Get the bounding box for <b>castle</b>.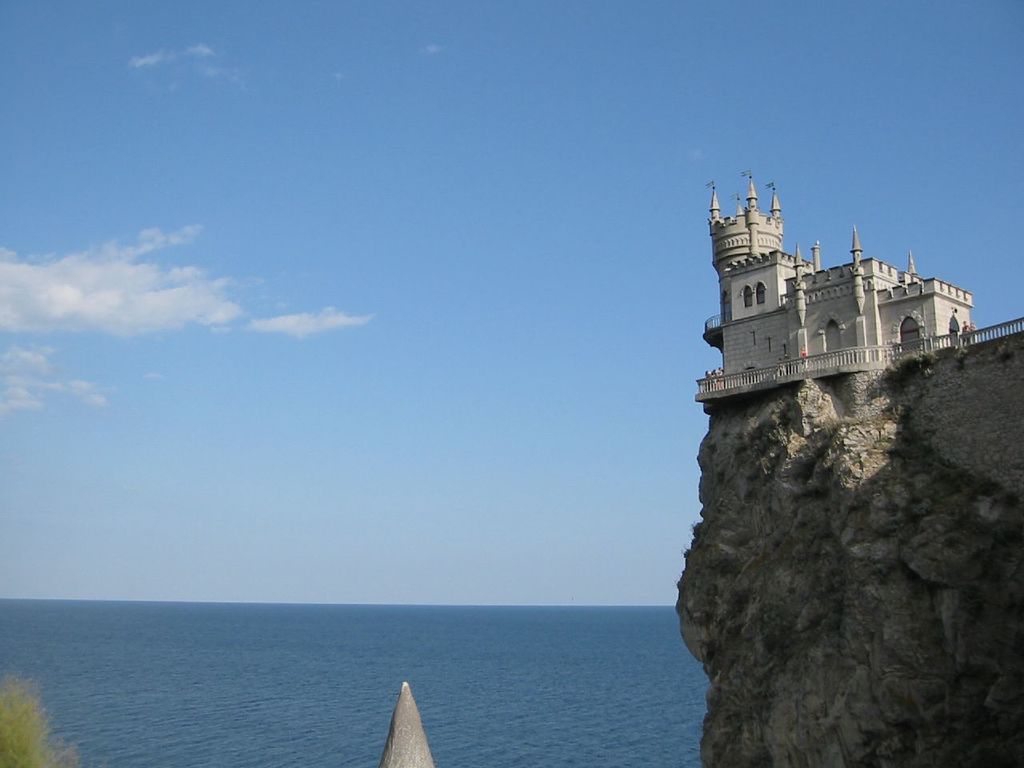
[x1=691, y1=167, x2=975, y2=402].
